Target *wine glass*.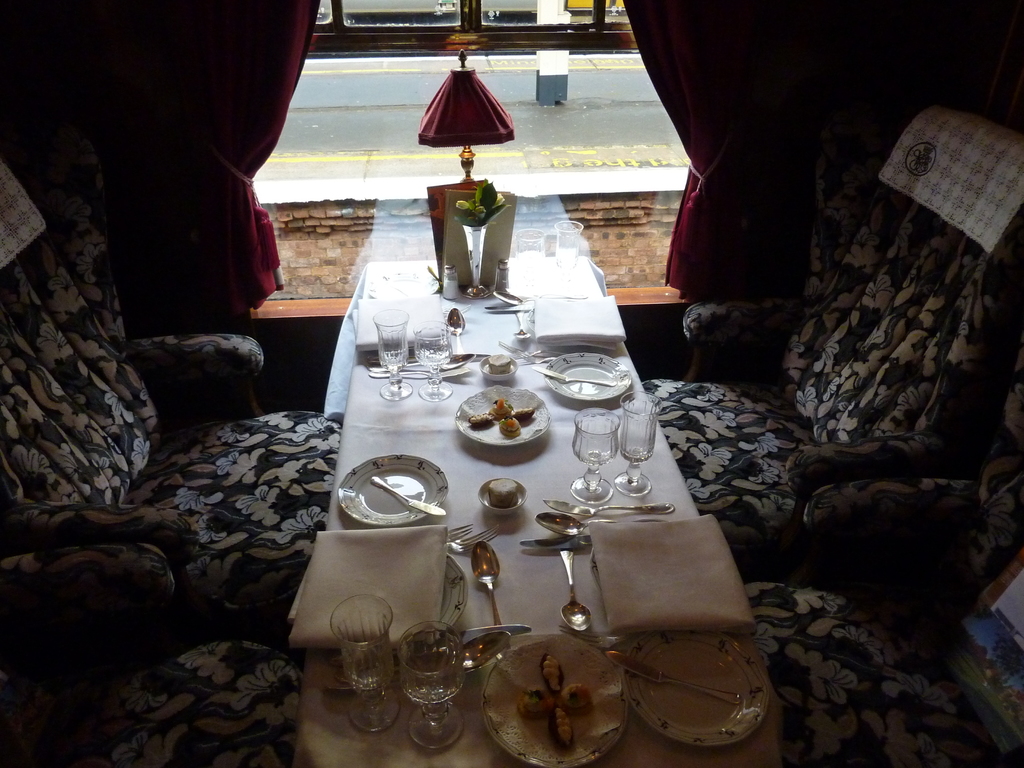
Target region: bbox=(376, 308, 409, 404).
